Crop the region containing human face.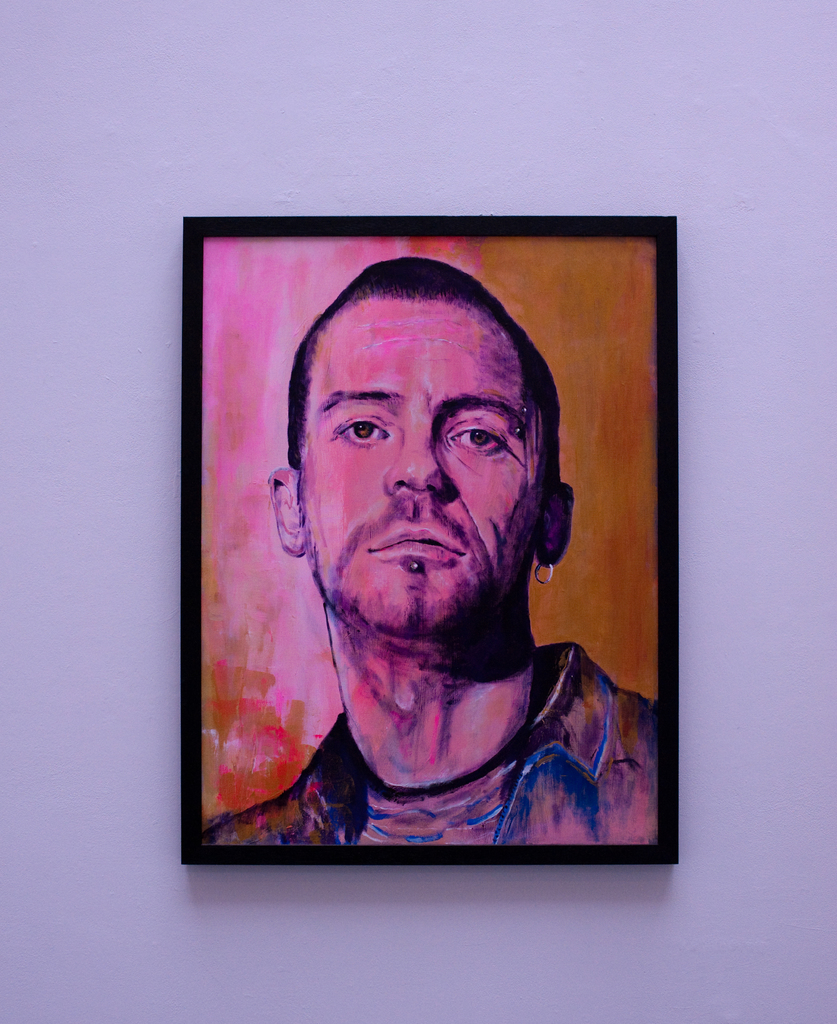
Crop region: (281,275,571,670).
